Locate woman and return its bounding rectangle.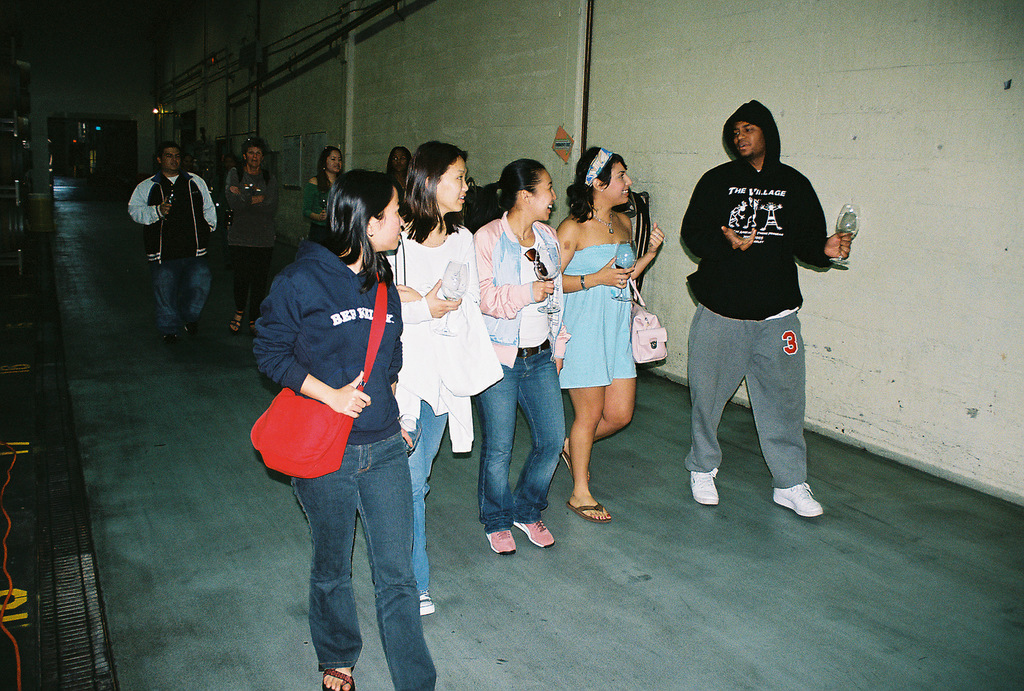
554 146 665 527.
